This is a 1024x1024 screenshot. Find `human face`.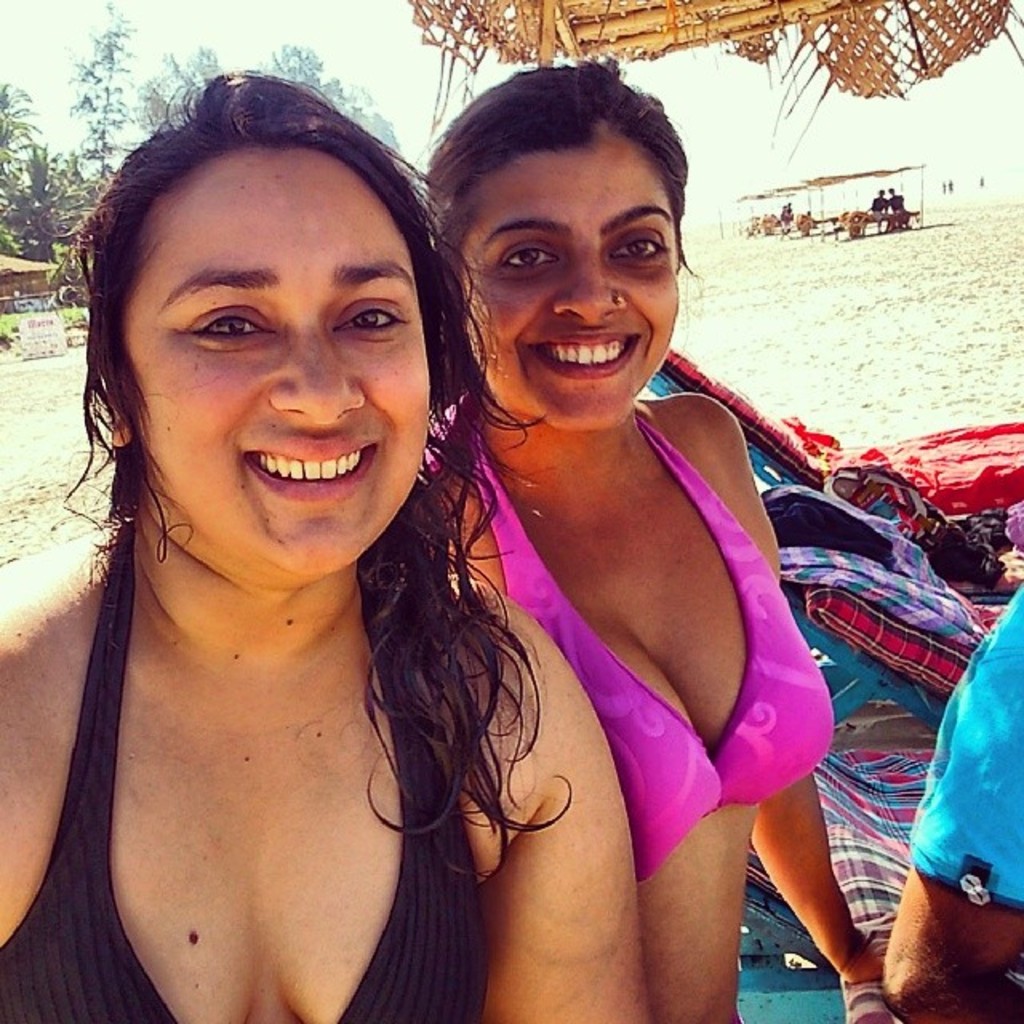
Bounding box: 122, 149, 427, 576.
